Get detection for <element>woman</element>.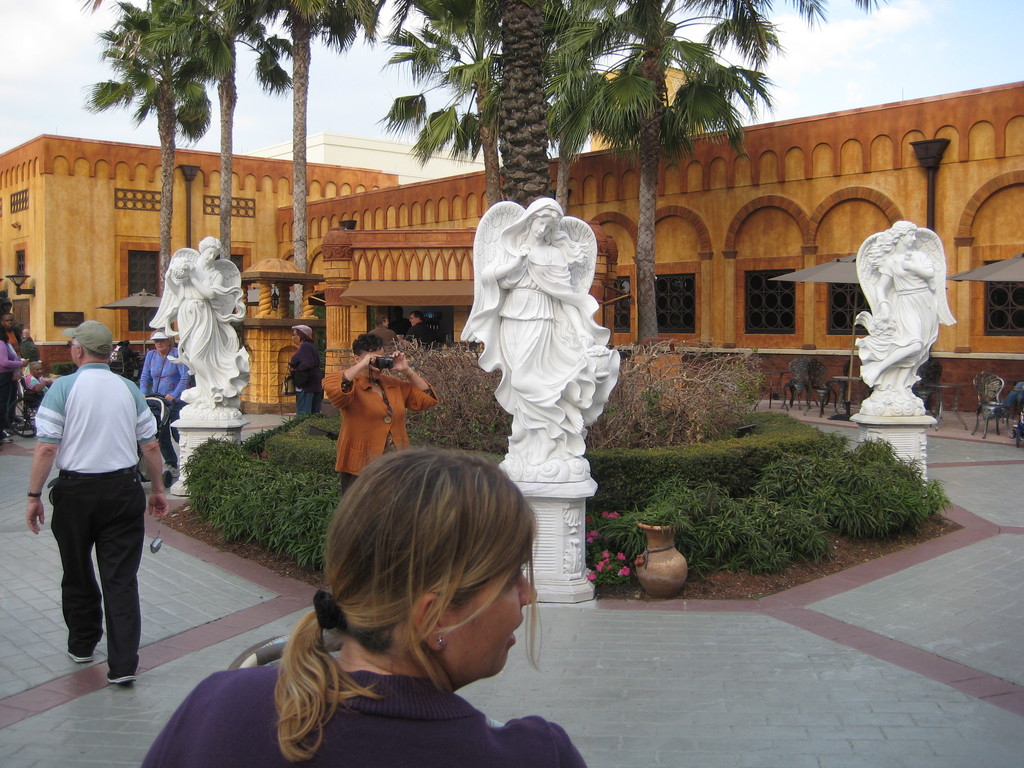
Detection: bbox=(229, 438, 574, 758).
